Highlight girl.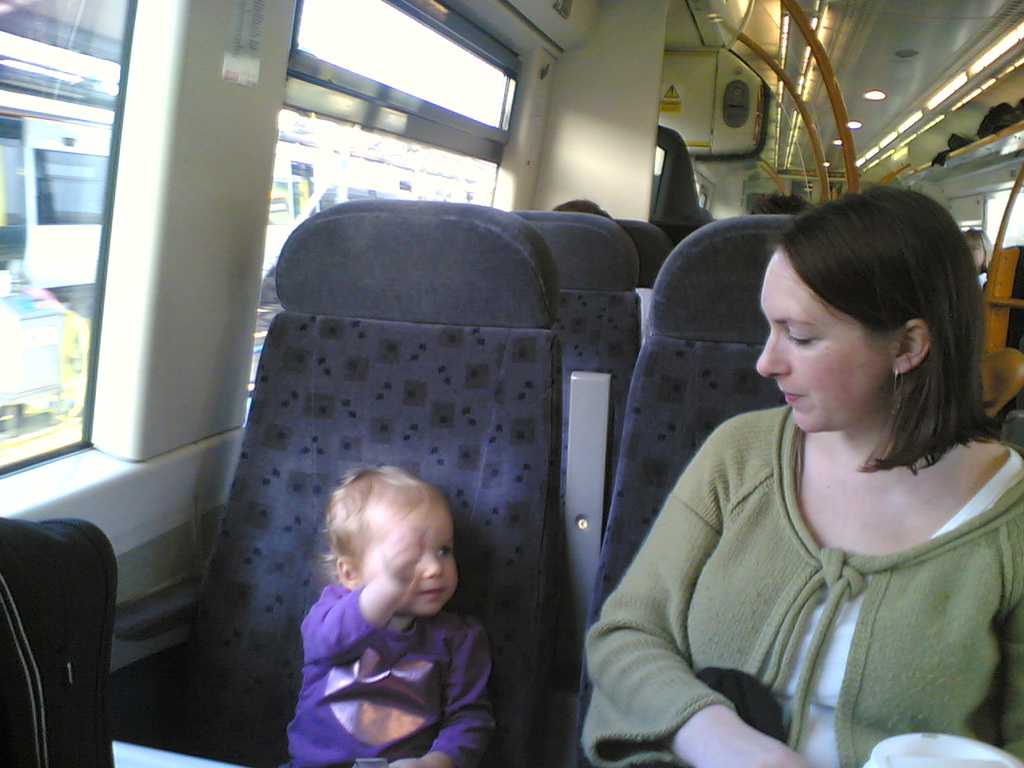
Highlighted region: 282 463 497 767.
